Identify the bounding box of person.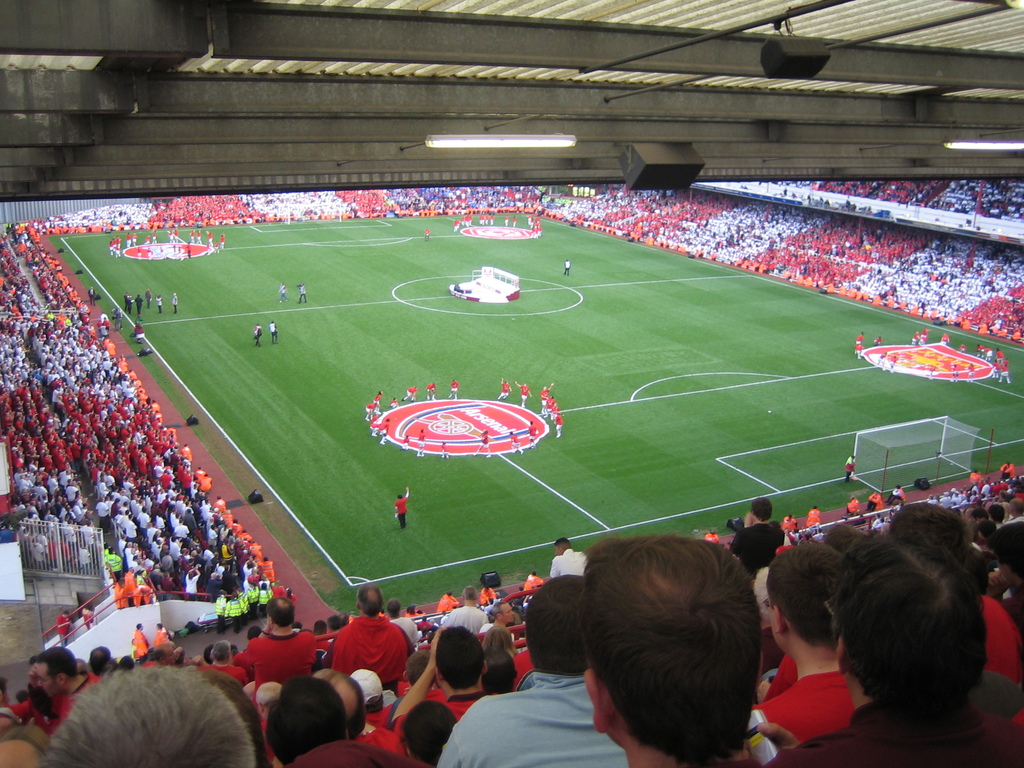
[331, 579, 409, 680].
